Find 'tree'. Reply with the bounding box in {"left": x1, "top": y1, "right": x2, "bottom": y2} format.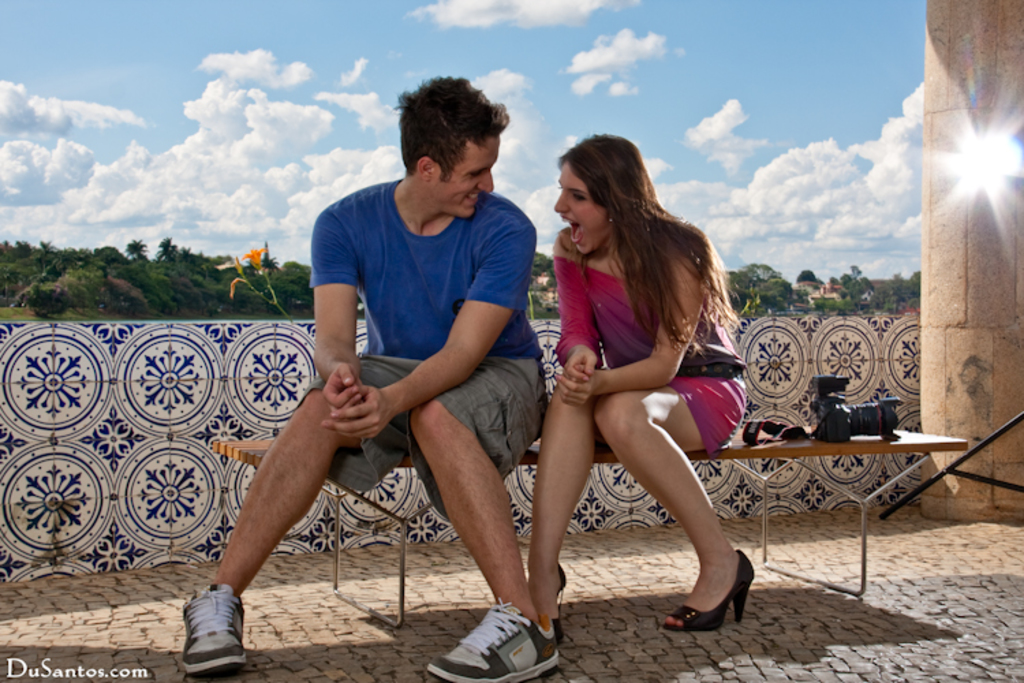
{"left": 0, "top": 231, "right": 318, "bottom": 320}.
